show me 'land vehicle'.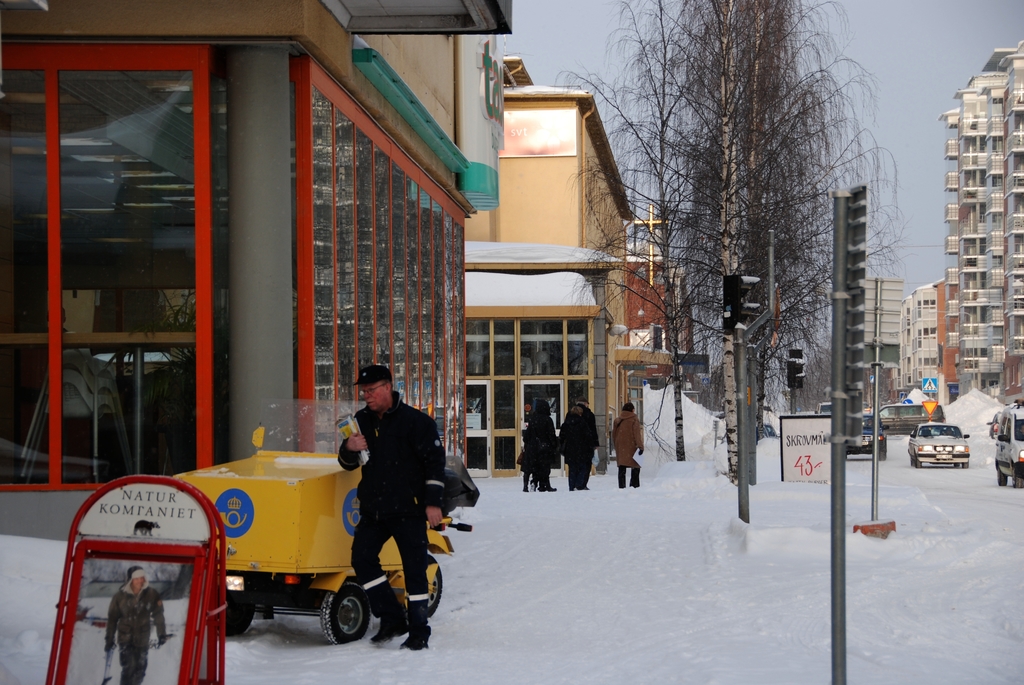
'land vehicle' is here: bbox=[165, 402, 479, 644].
